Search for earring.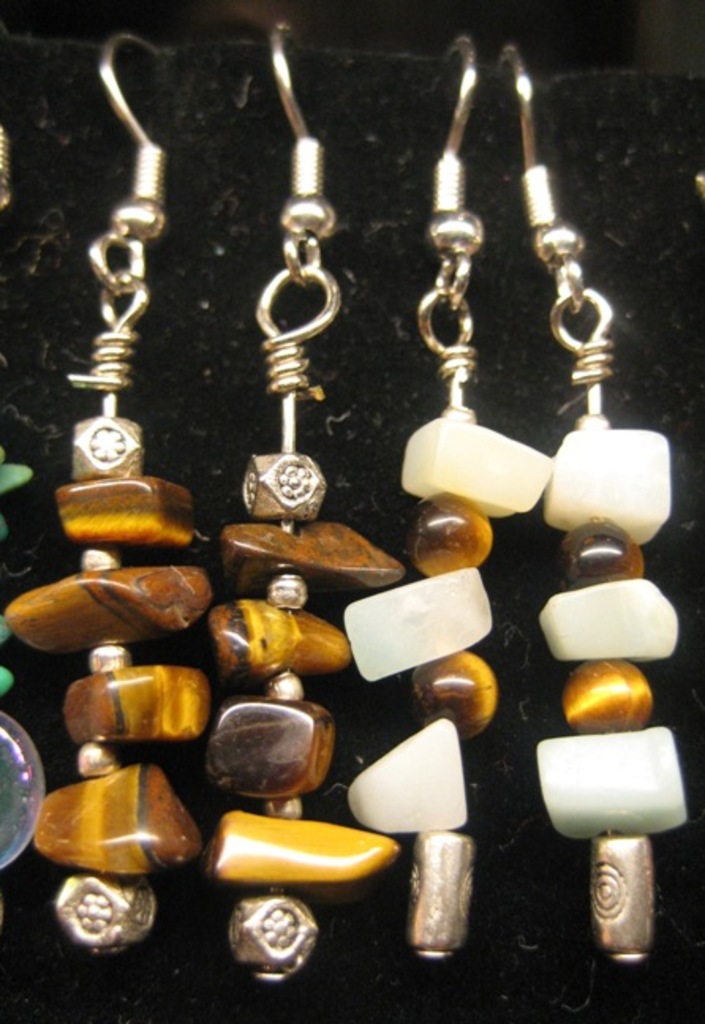
Found at (487,36,692,969).
